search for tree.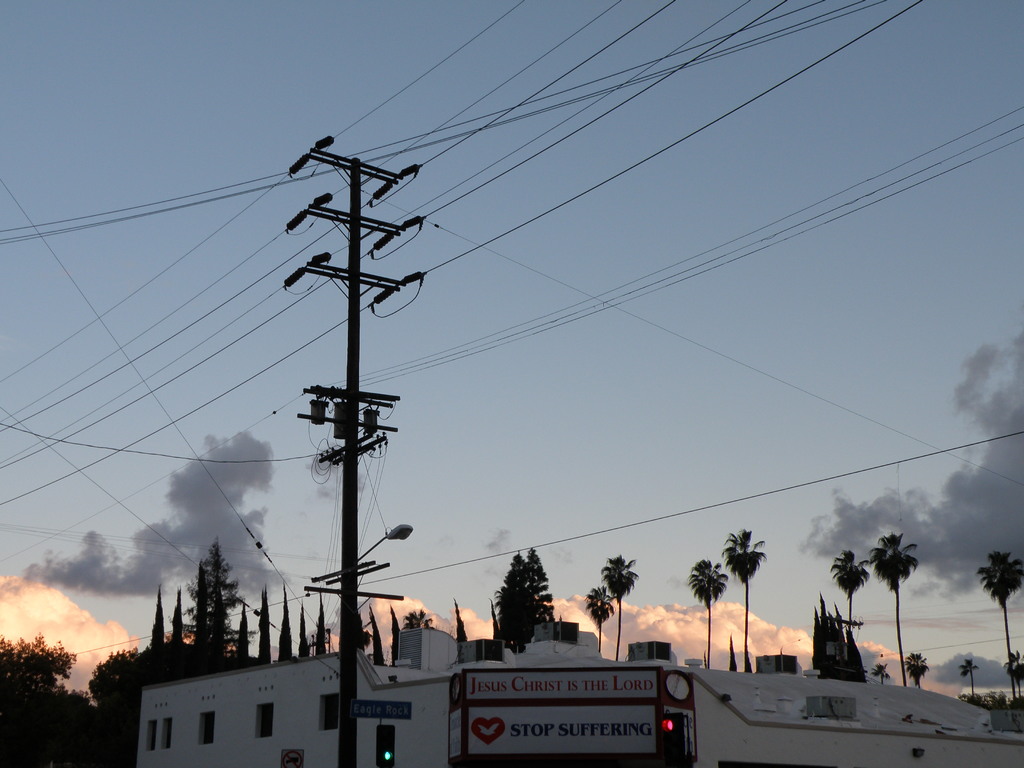
Found at detection(872, 664, 895, 682).
